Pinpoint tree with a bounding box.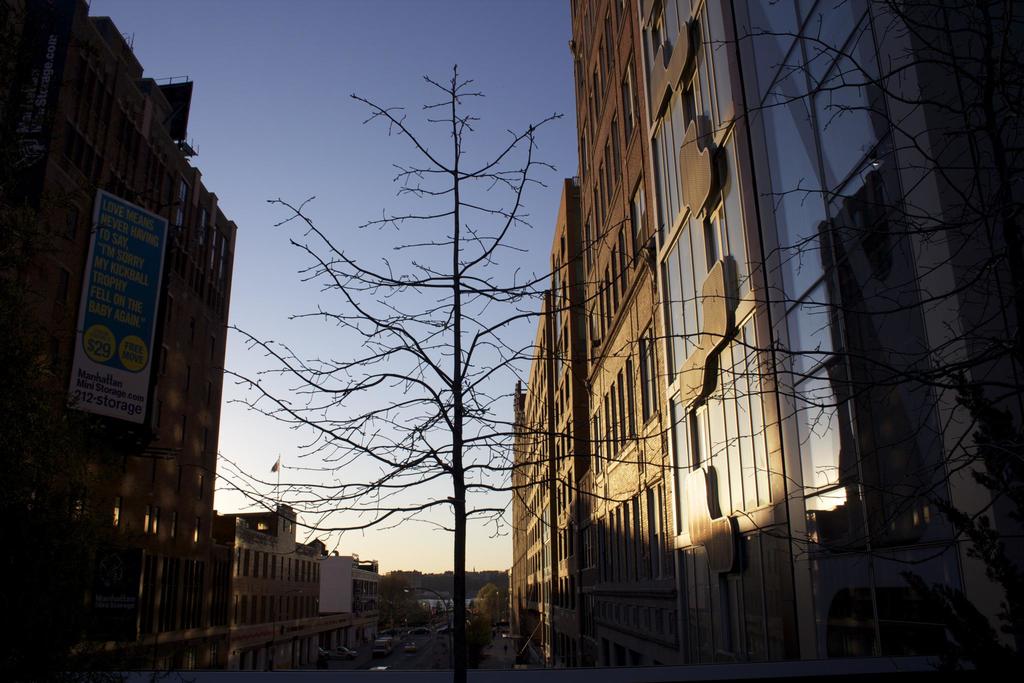
(200,63,662,682).
